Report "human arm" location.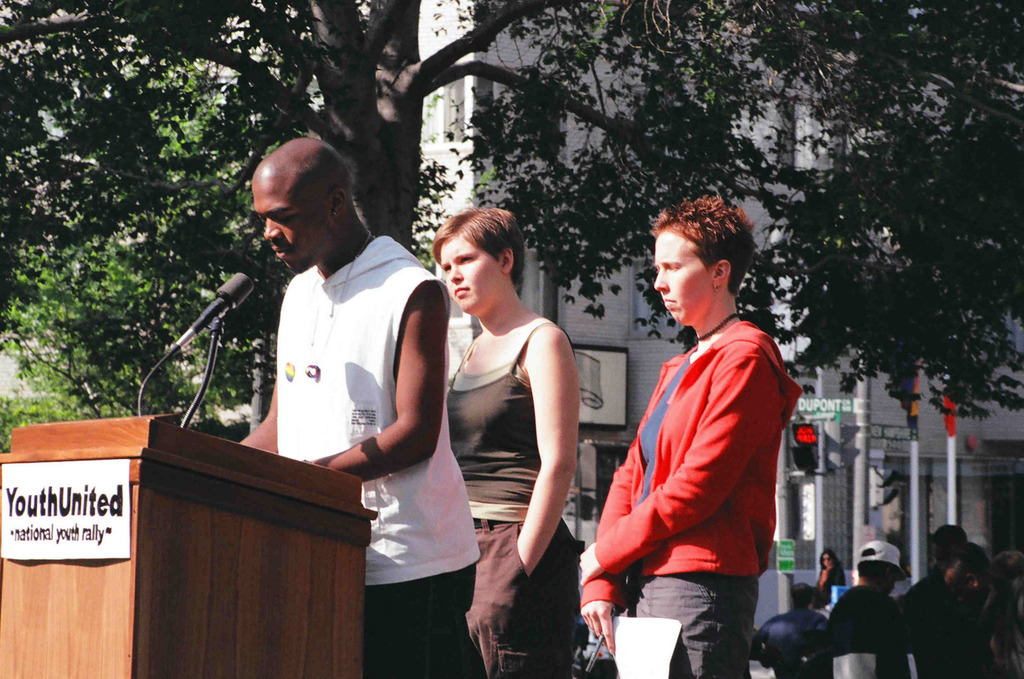
Report: rect(505, 324, 584, 561).
